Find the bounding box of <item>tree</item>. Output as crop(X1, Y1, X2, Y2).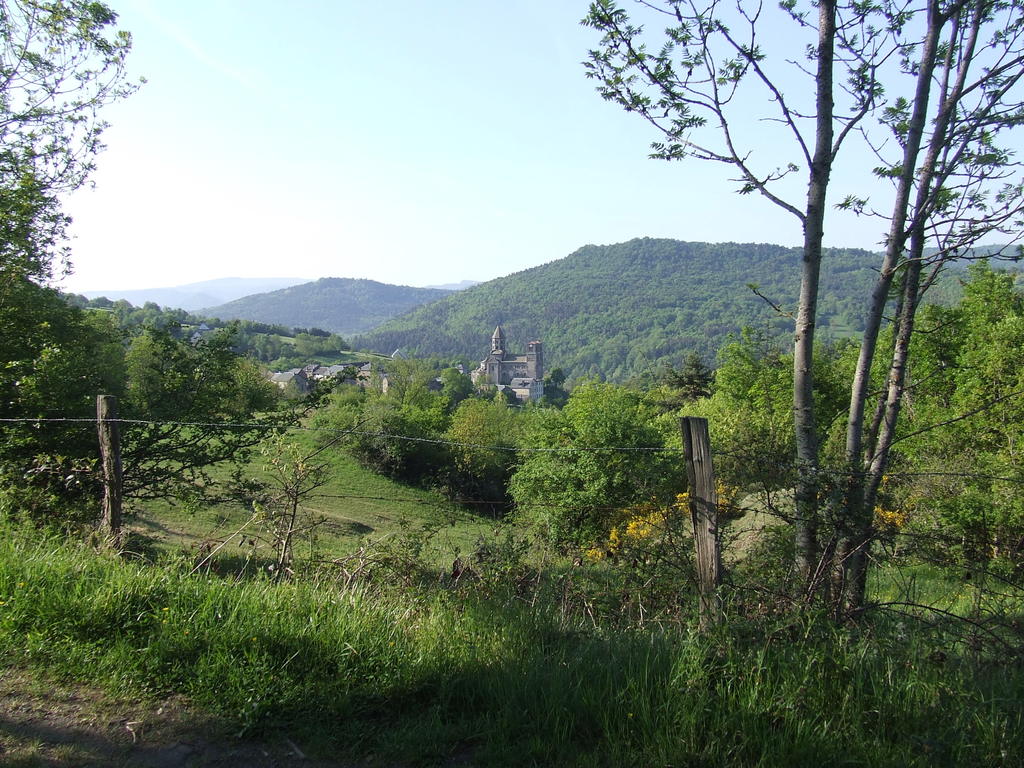
crop(0, 311, 294, 545).
